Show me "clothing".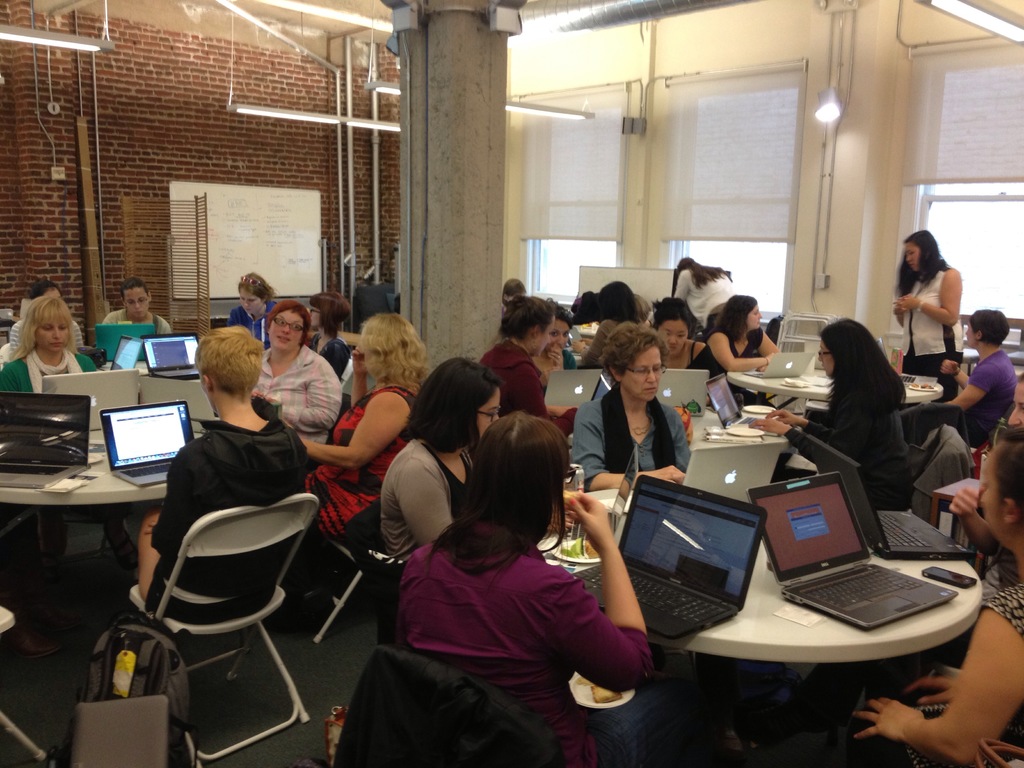
"clothing" is here: locate(477, 344, 583, 458).
